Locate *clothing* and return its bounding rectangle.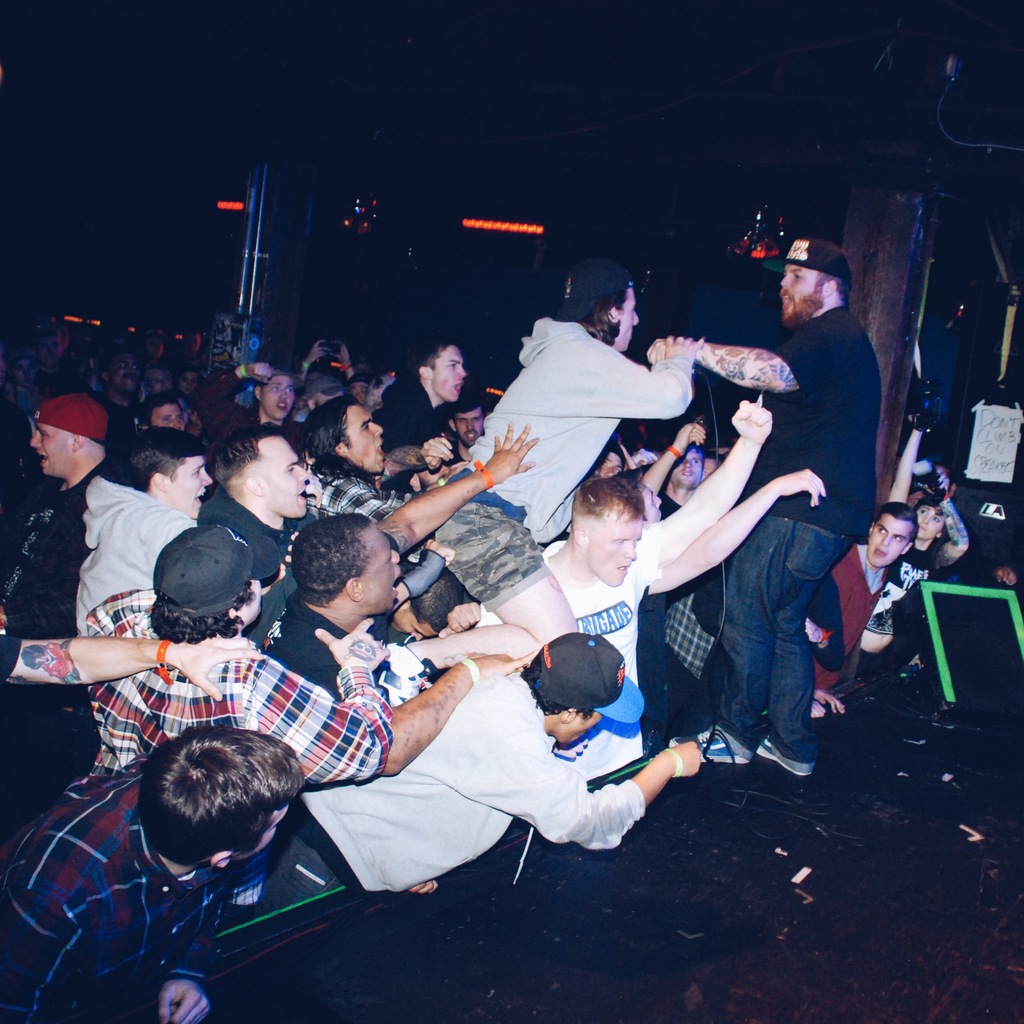
bbox=[74, 482, 207, 637].
